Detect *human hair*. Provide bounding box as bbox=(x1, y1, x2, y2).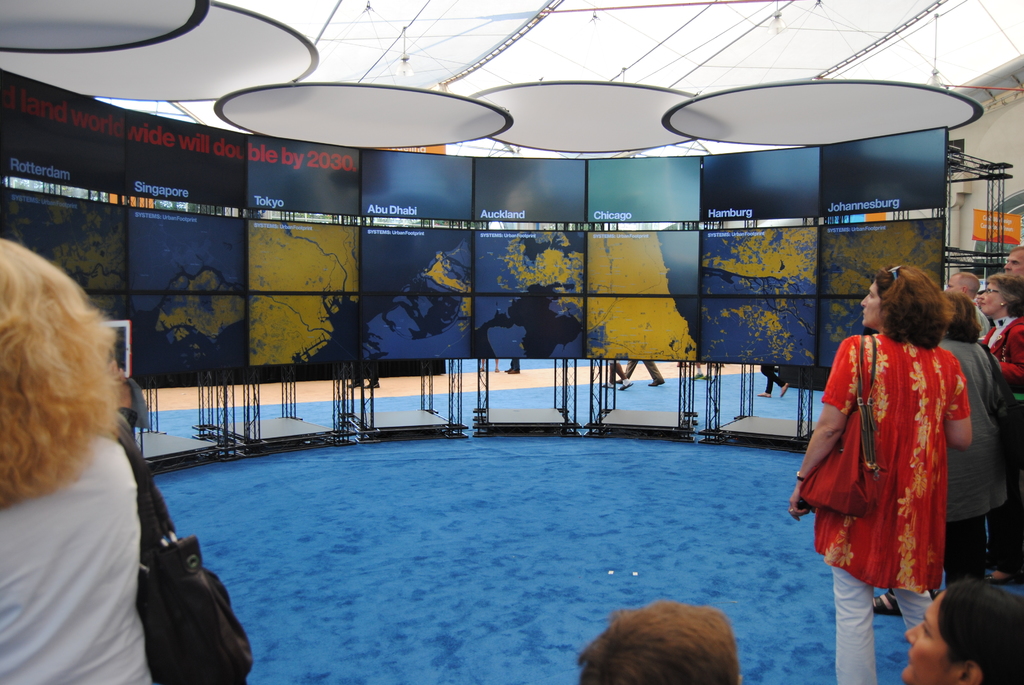
bbox=(0, 255, 127, 545).
